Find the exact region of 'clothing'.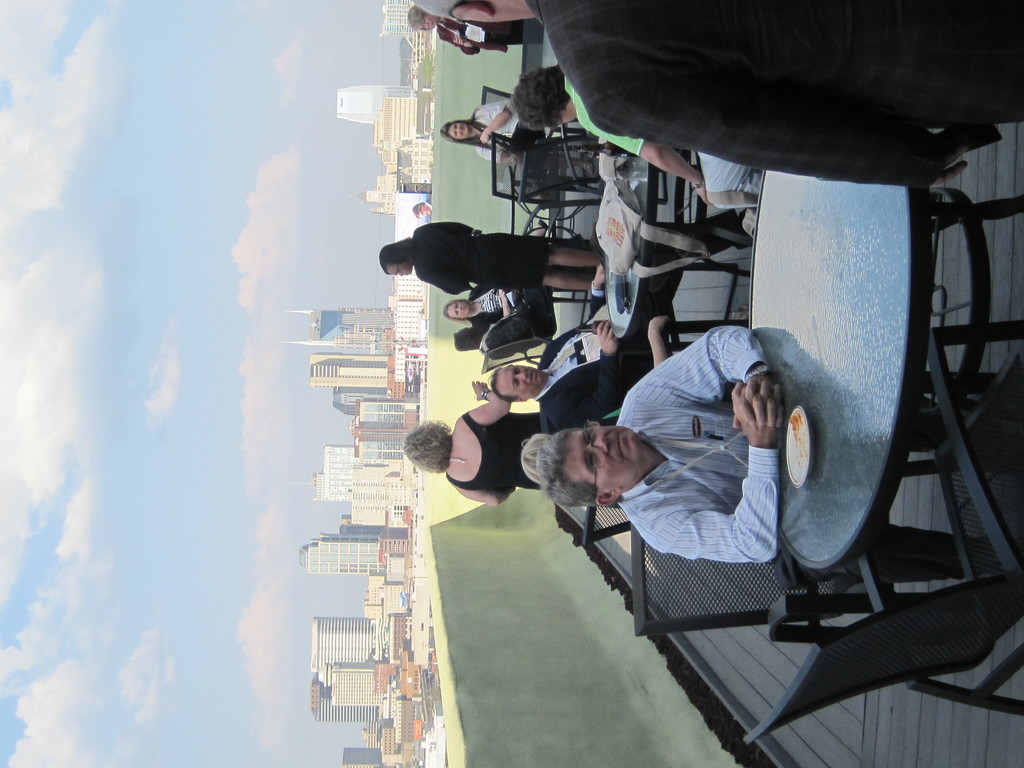
Exact region: Rect(461, 282, 526, 332).
